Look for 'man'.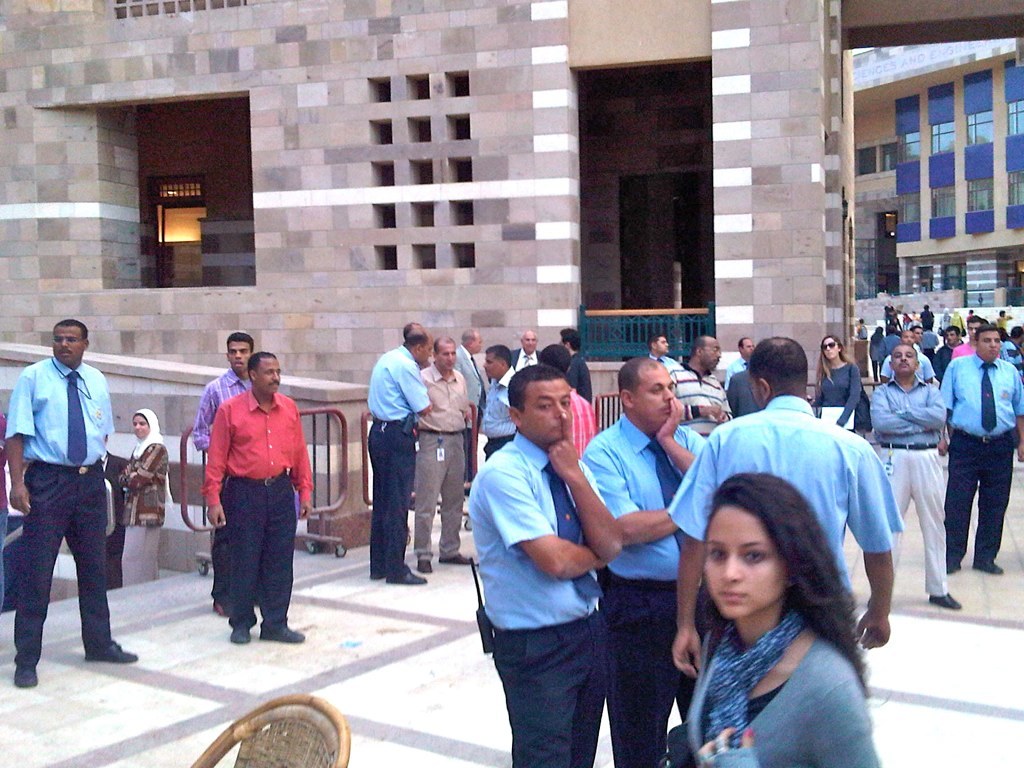
Found: locate(1003, 327, 1023, 366).
